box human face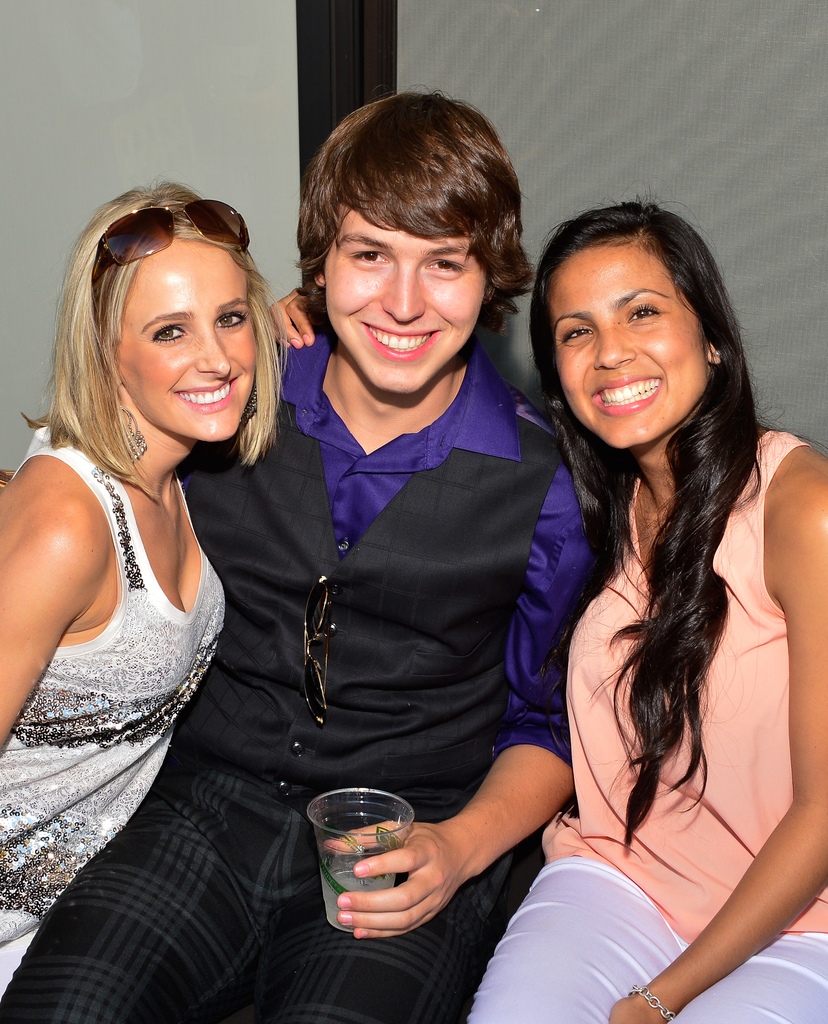
(x1=325, y1=209, x2=484, y2=390)
